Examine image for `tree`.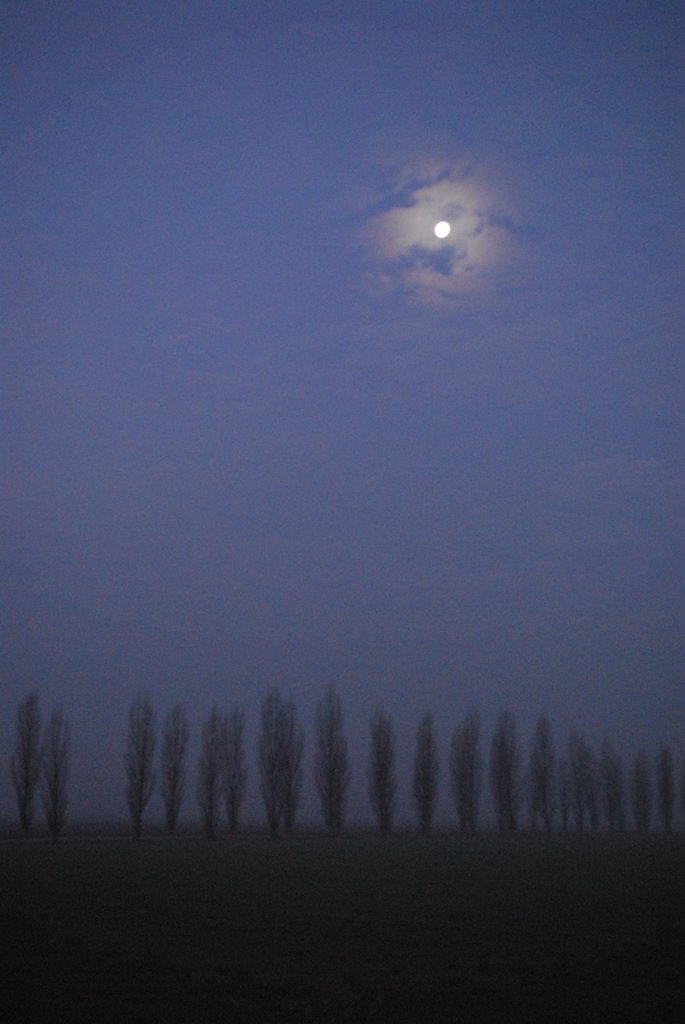
Examination result: crop(489, 719, 520, 833).
